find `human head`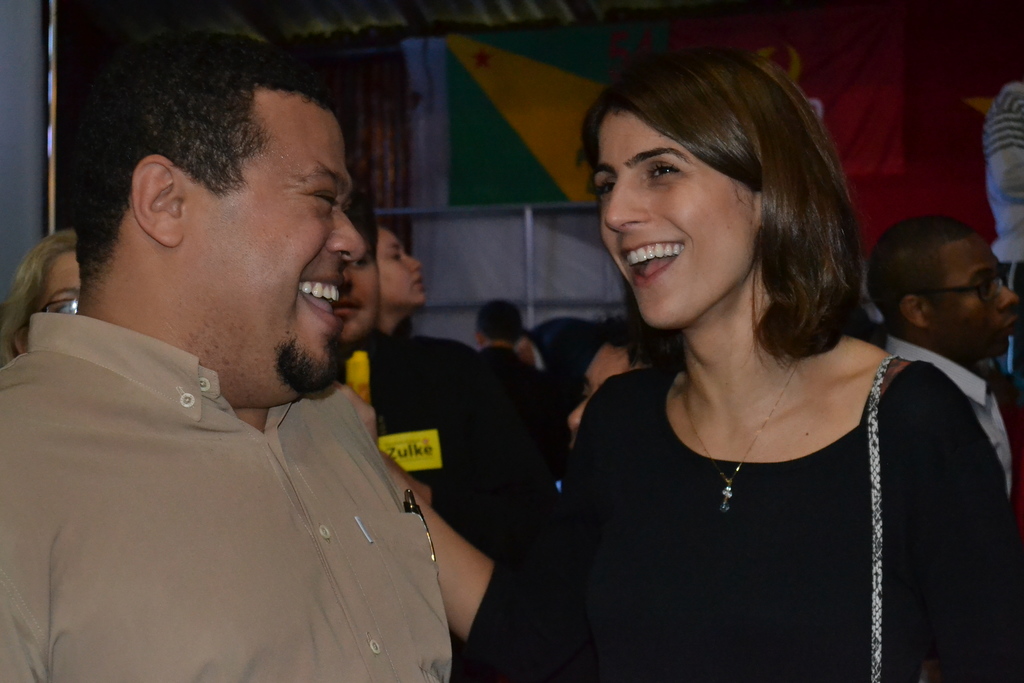
[left=572, top=38, right=860, bottom=333]
